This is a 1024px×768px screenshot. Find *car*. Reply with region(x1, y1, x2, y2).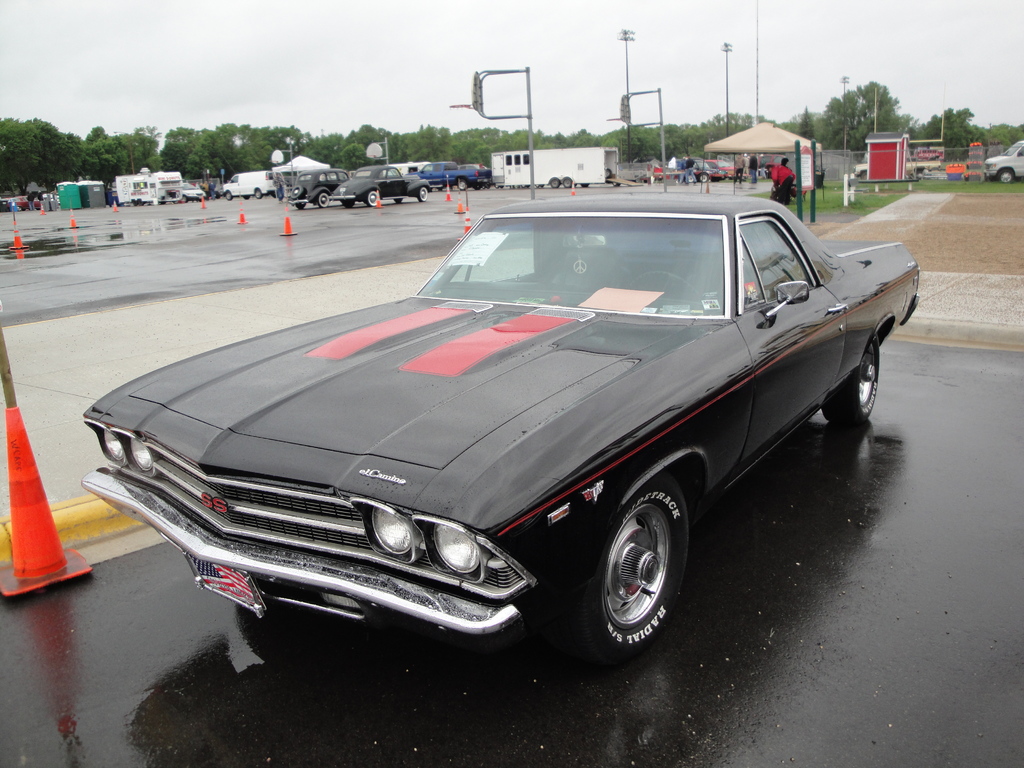
region(9, 193, 42, 212).
